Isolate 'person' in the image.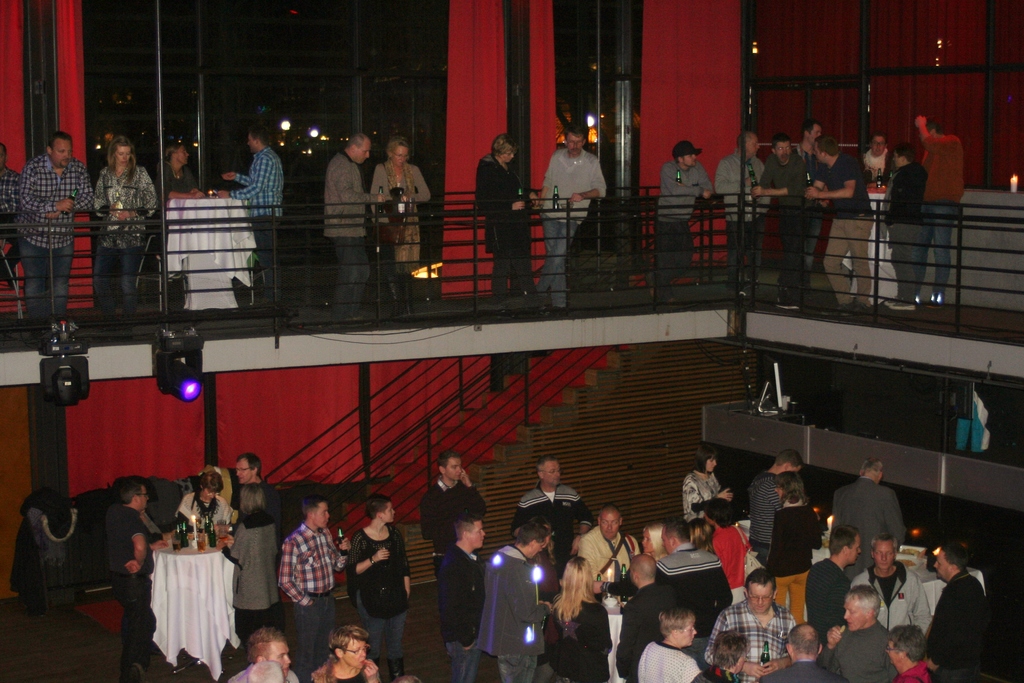
Isolated region: crop(470, 135, 533, 313).
